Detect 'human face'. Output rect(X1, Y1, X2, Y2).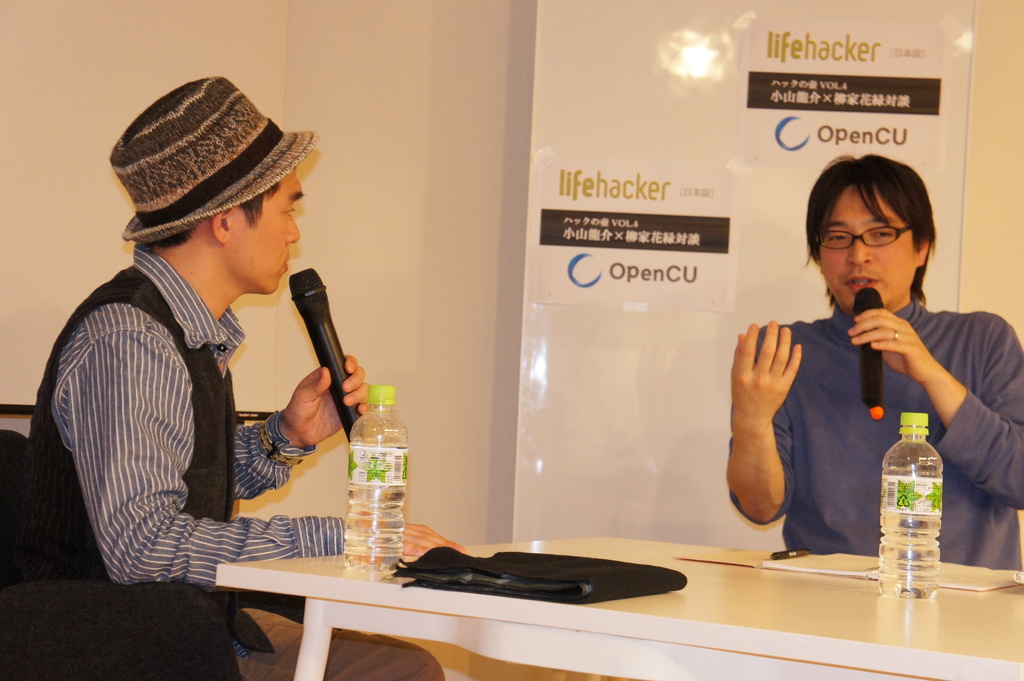
rect(817, 187, 915, 310).
